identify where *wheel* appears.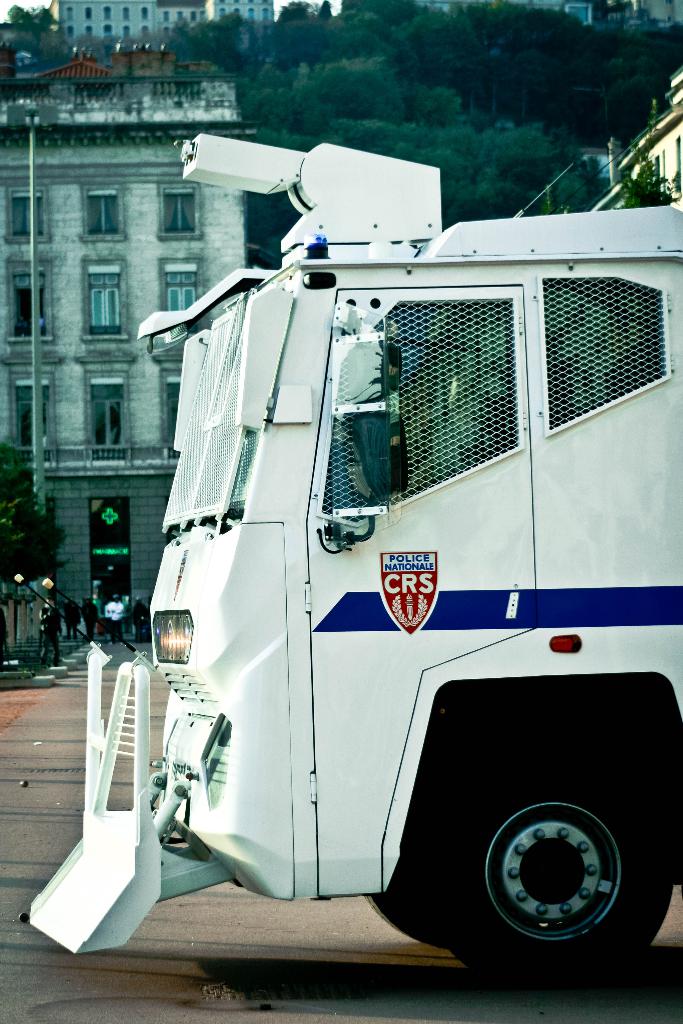
Appears at 365,882,448,954.
